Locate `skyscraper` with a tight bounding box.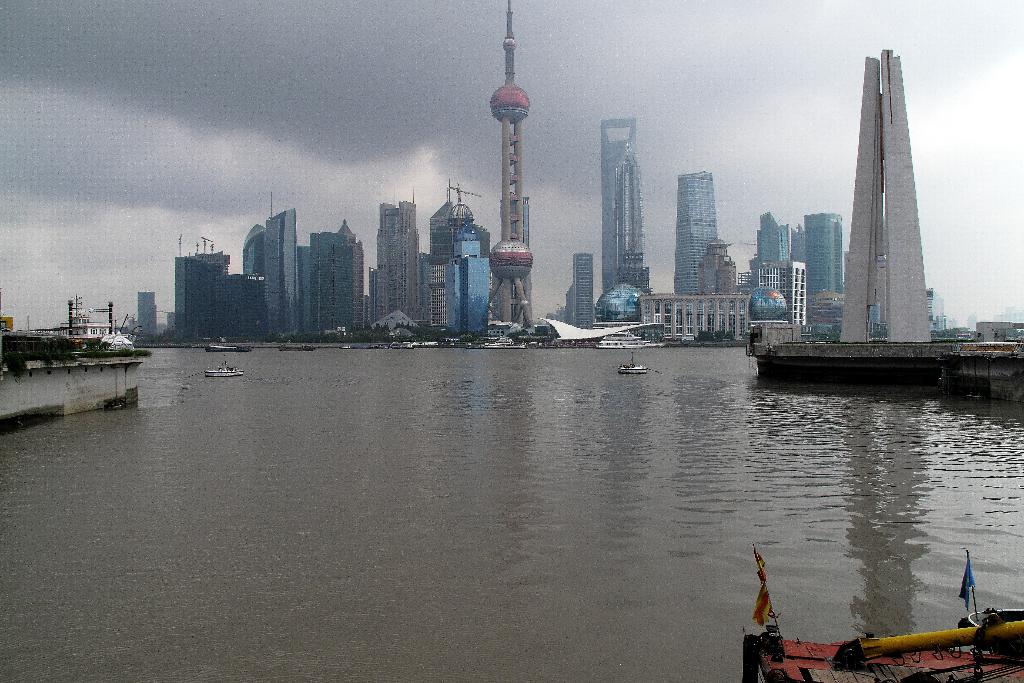
{"x1": 671, "y1": 166, "x2": 718, "y2": 307}.
